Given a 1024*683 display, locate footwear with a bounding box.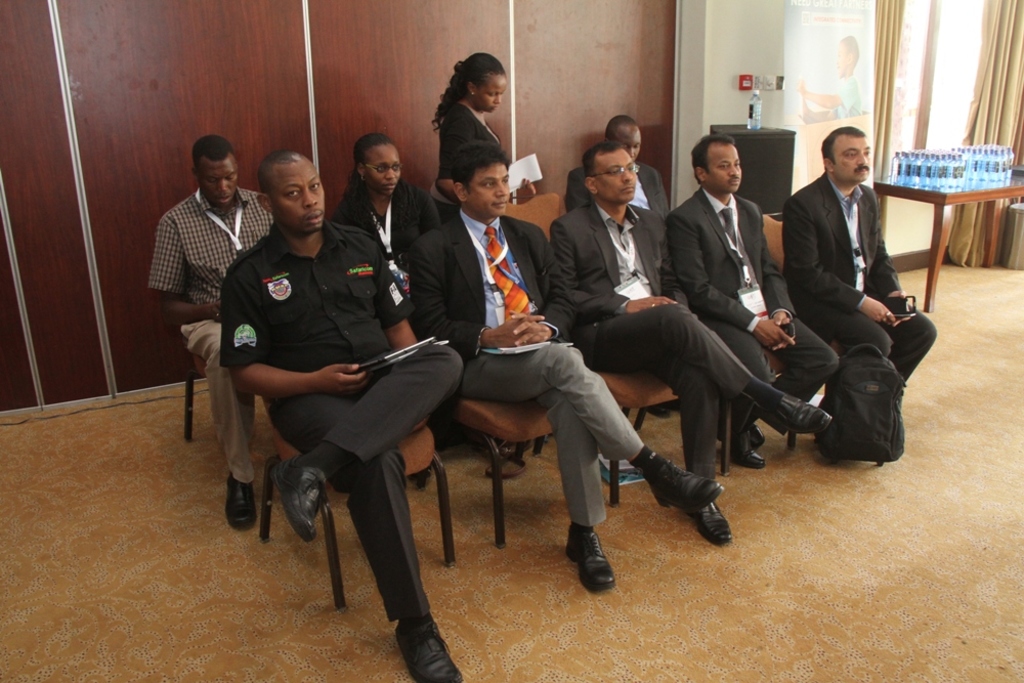
Located: box=[223, 474, 262, 537].
